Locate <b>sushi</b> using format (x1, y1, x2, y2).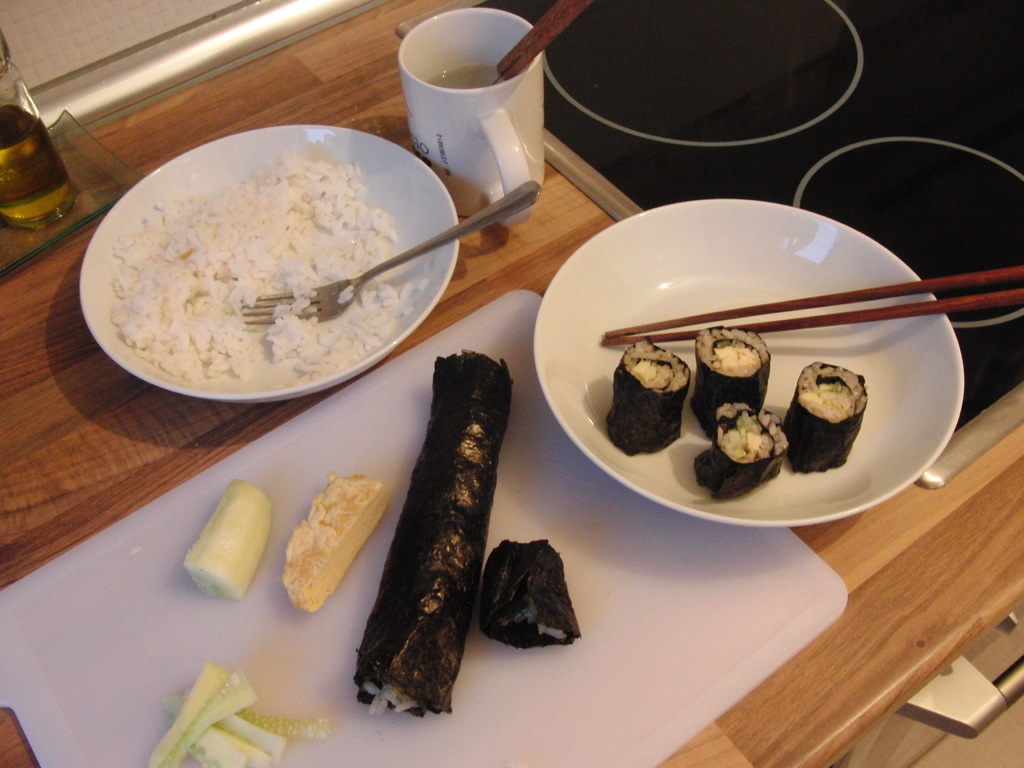
(362, 348, 513, 723).
